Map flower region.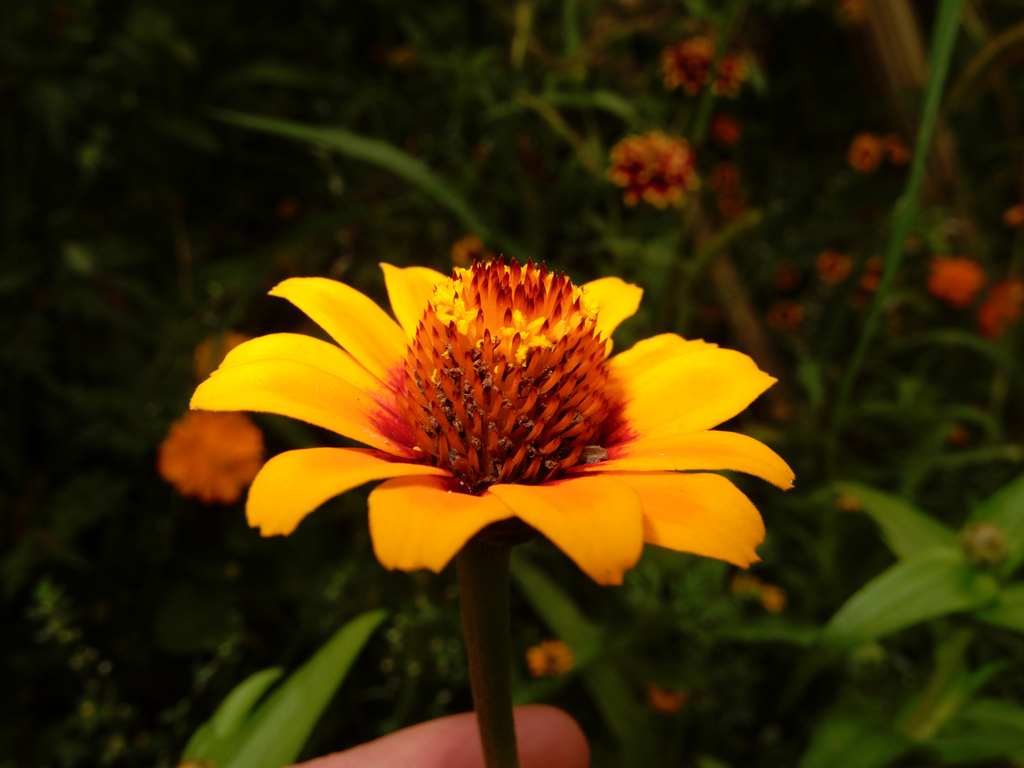
Mapped to l=825, t=249, r=855, b=281.
